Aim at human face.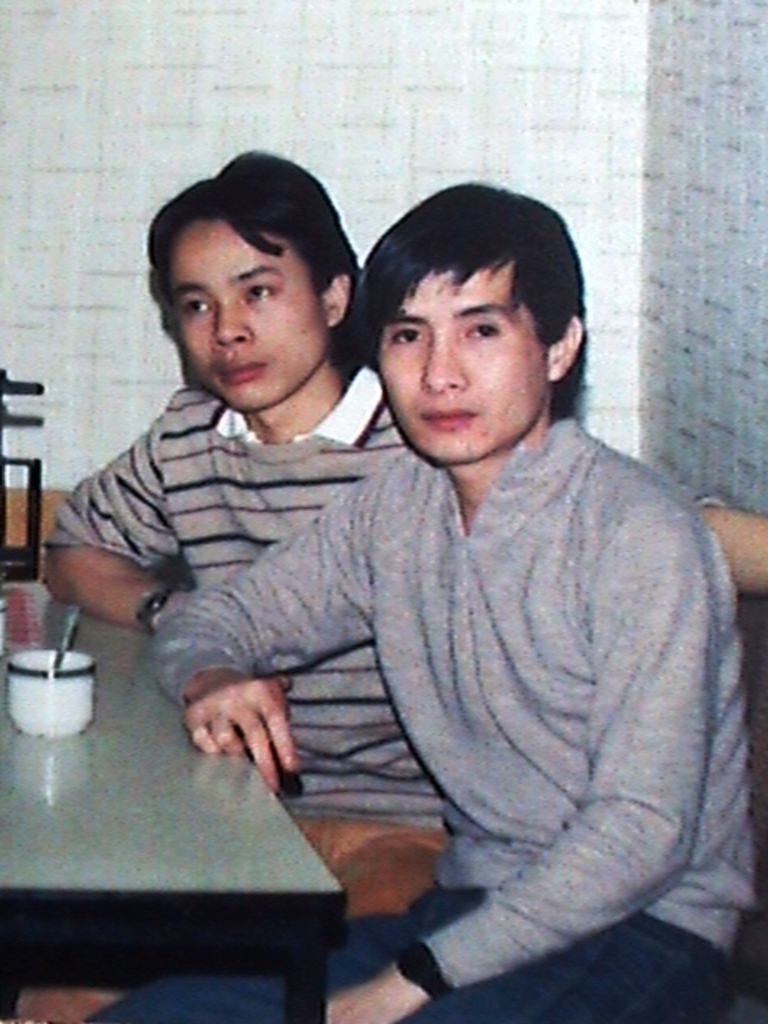
Aimed at [174,226,320,408].
